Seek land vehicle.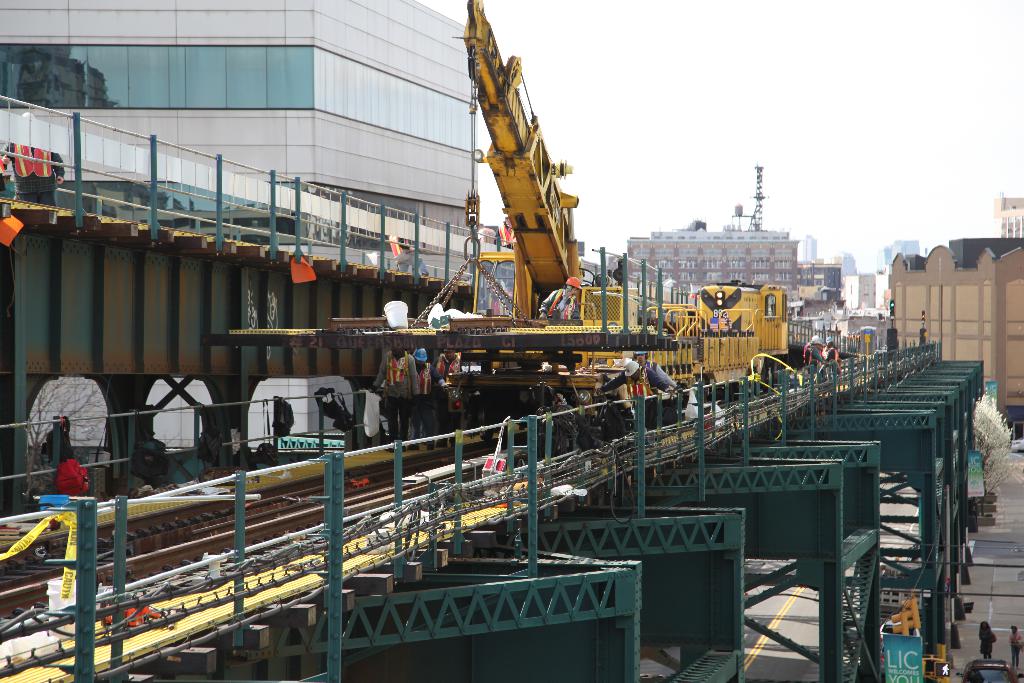
(954, 657, 1023, 682).
